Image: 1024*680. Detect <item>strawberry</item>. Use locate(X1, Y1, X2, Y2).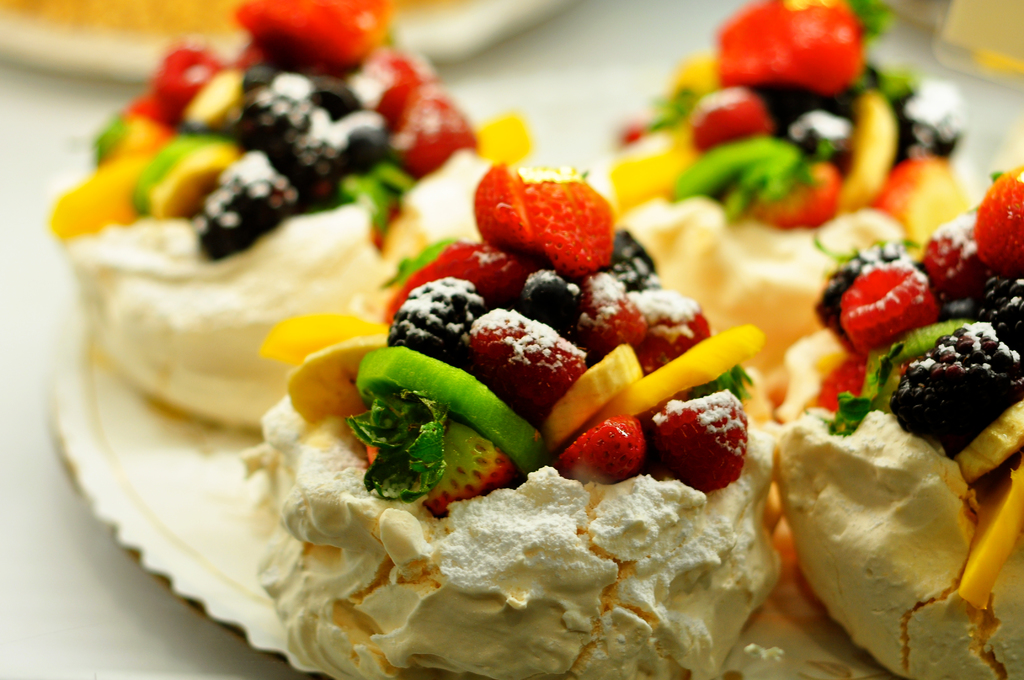
locate(613, 294, 740, 370).
